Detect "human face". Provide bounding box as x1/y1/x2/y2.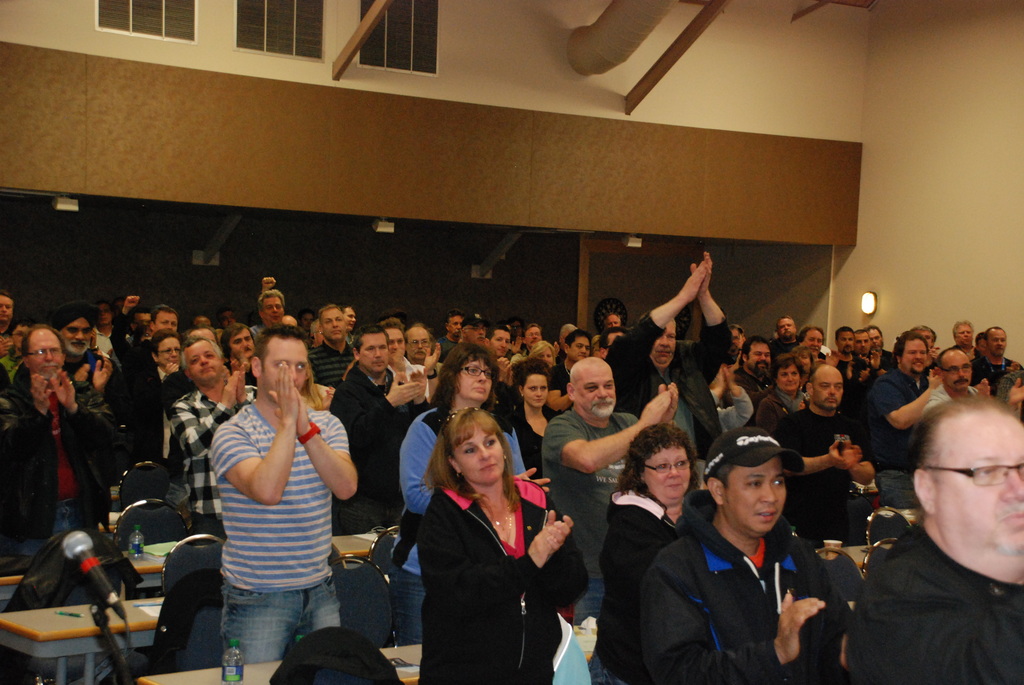
937/405/1023/558.
